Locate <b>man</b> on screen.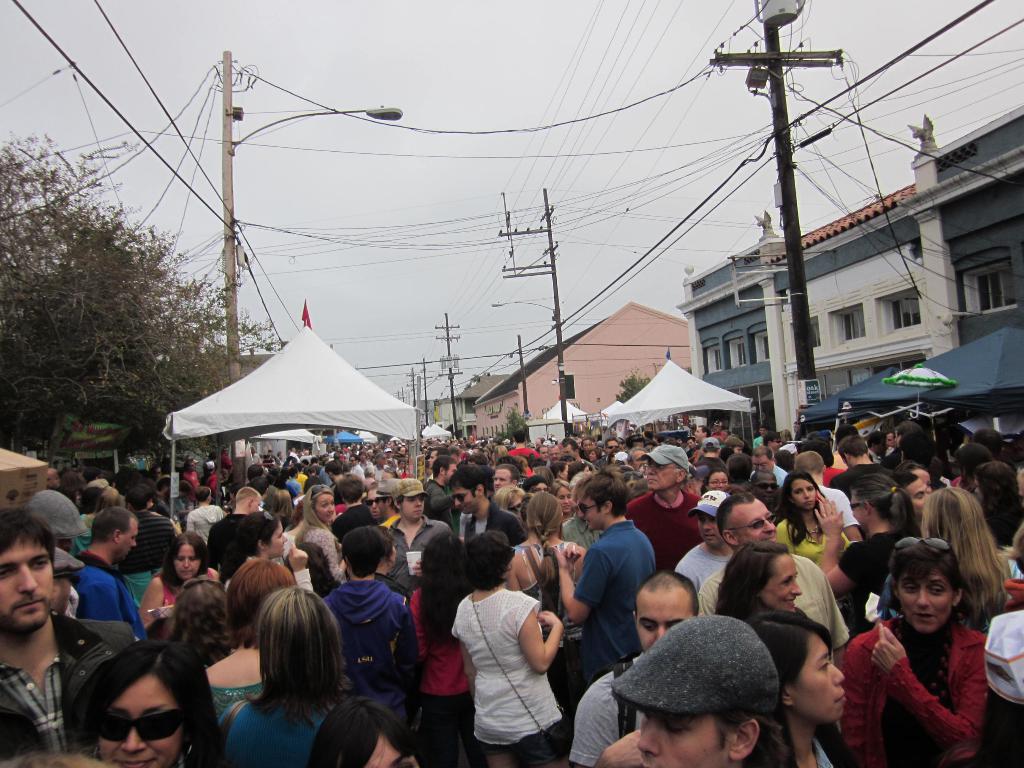
On screen at pyautogui.locateOnScreen(668, 490, 738, 602).
